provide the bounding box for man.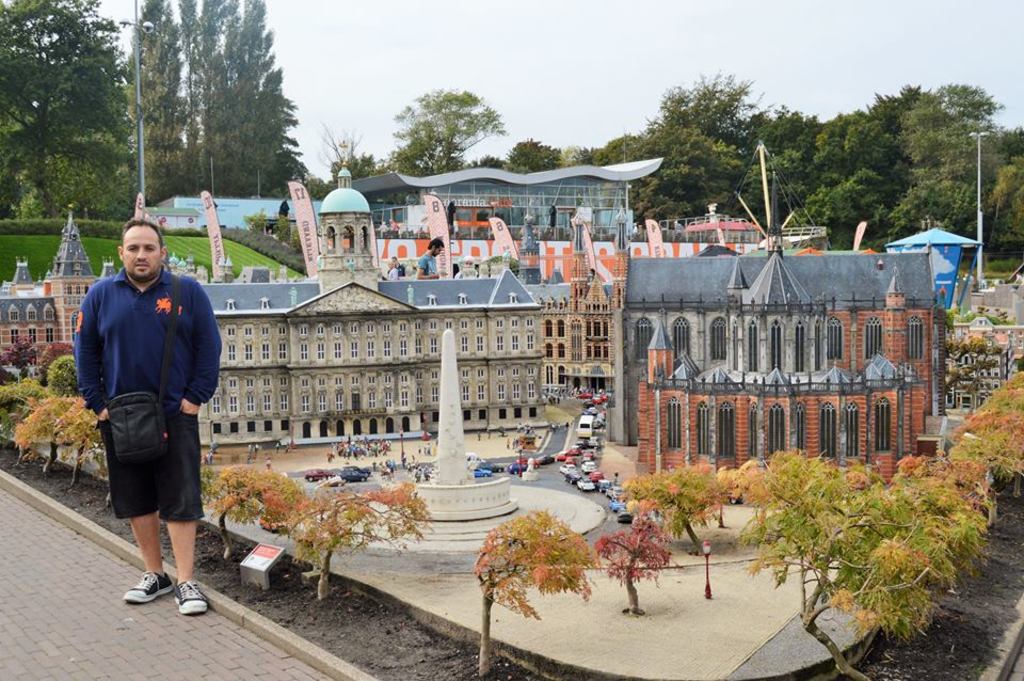
(75, 215, 222, 611).
